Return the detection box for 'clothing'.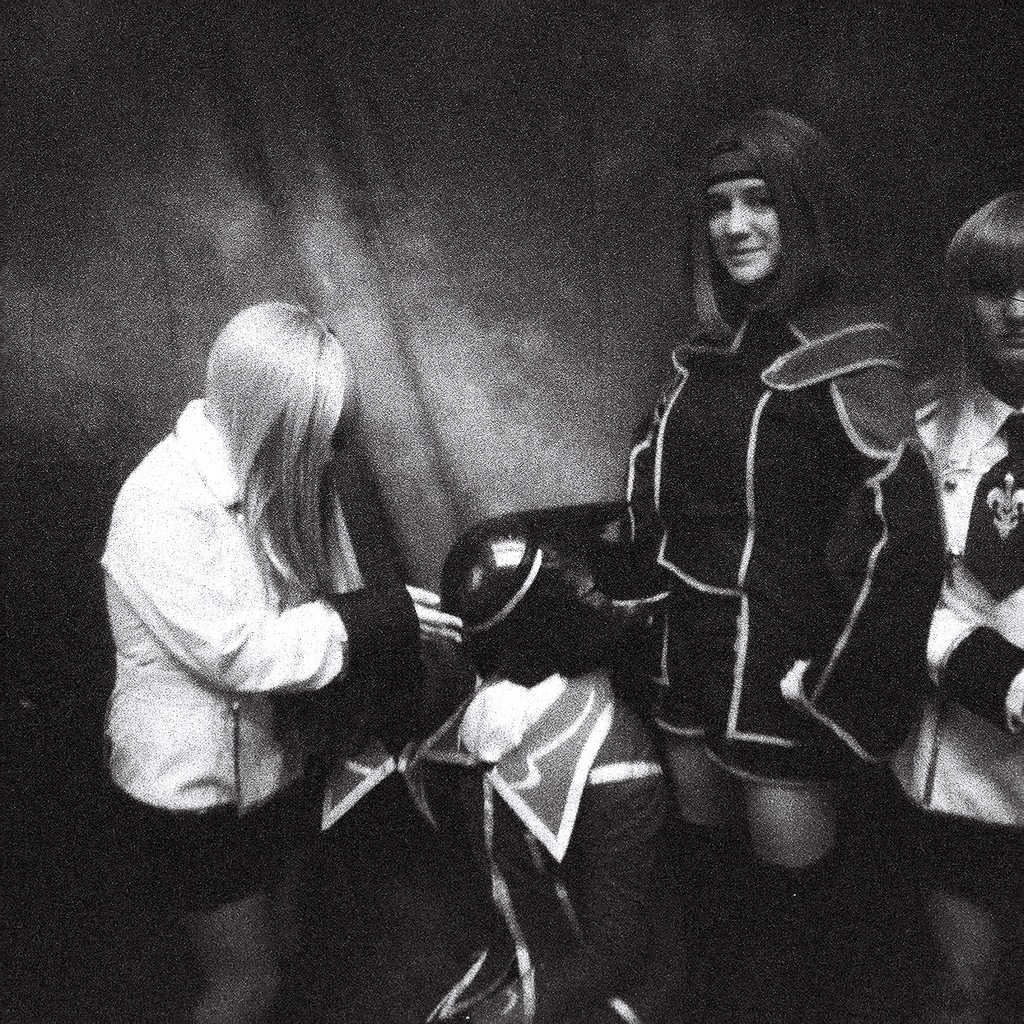
locate(102, 376, 438, 891).
